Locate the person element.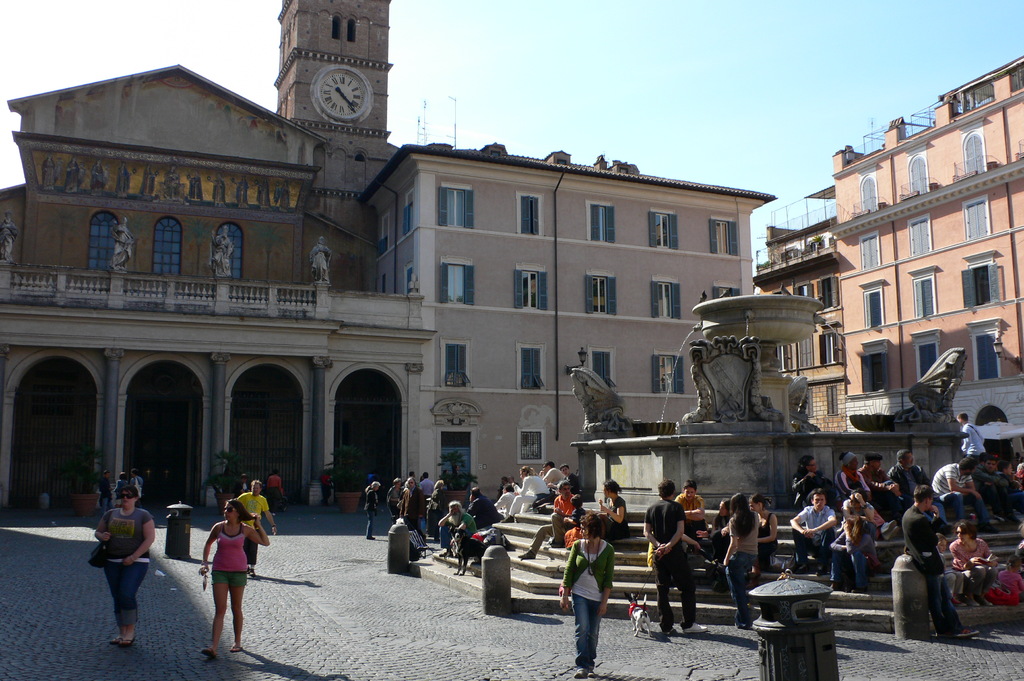
Element bbox: x1=406, y1=474, x2=415, y2=483.
